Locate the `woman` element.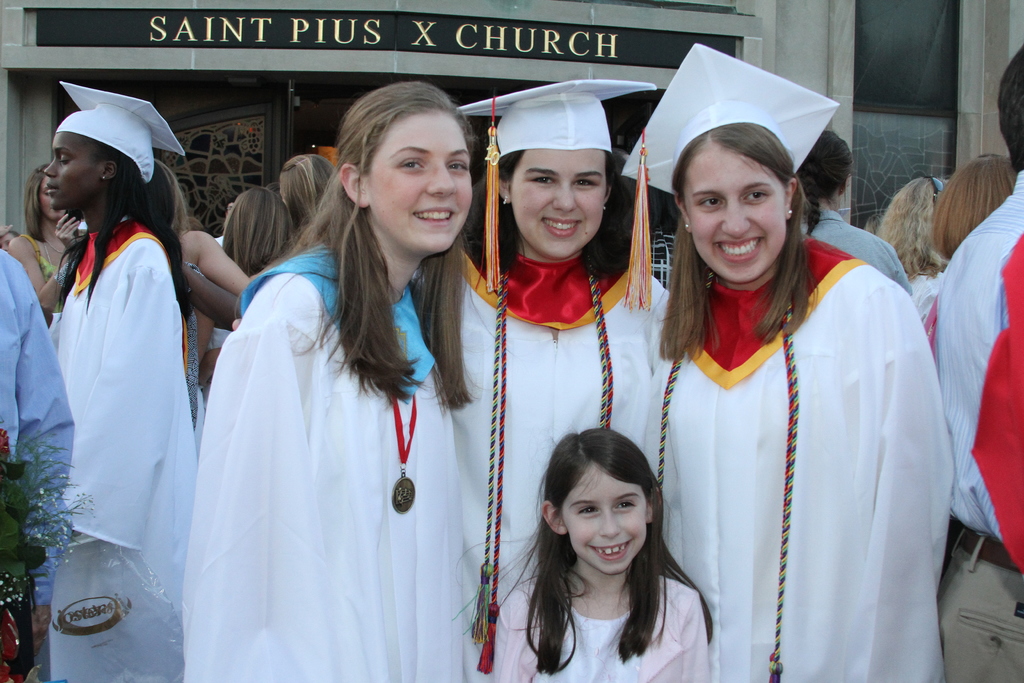
Element bbox: rect(927, 151, 1019, 365).
